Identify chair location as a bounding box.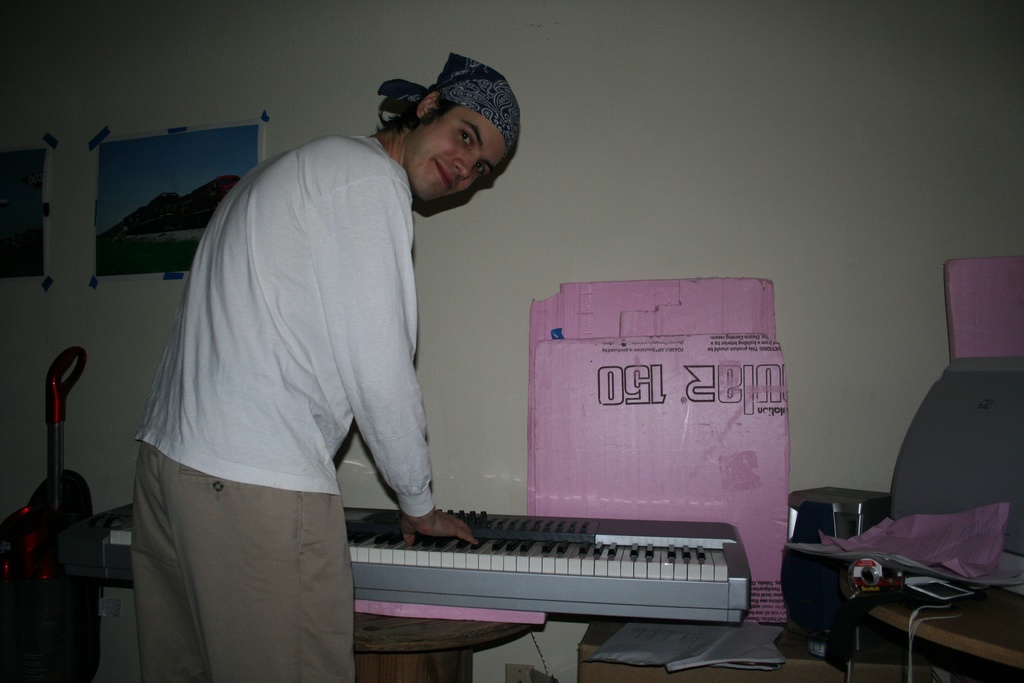
locate(802, 381, 1014, 671).
